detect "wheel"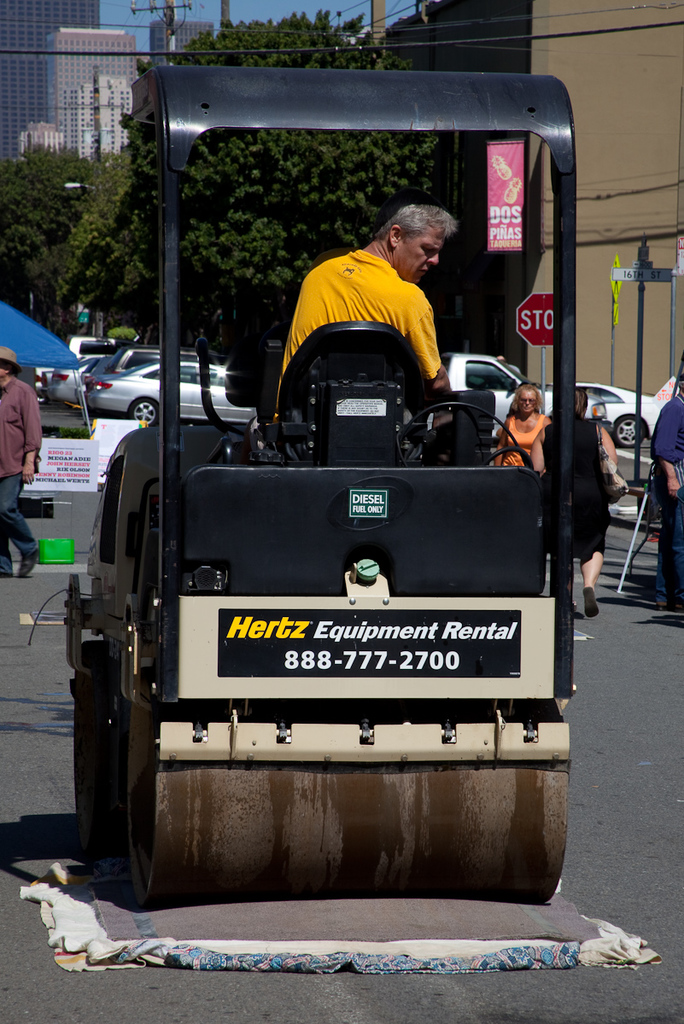
crop(127, 406, 163, 426)
